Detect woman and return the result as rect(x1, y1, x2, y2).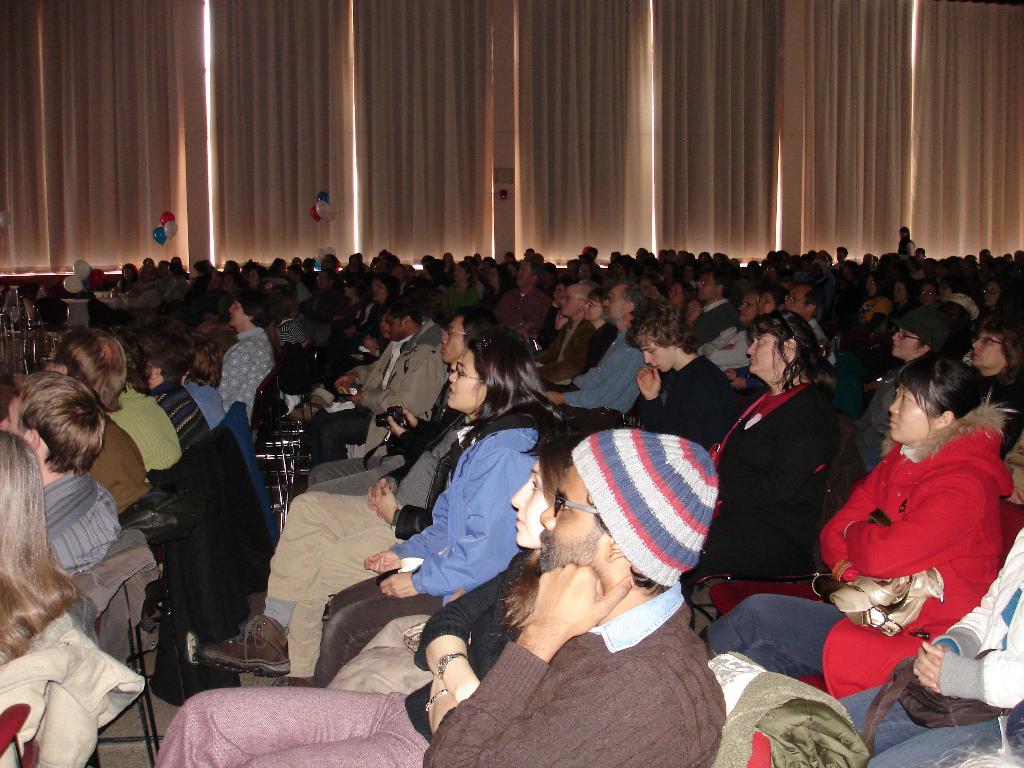
rect(695, 314, 842, 579).
